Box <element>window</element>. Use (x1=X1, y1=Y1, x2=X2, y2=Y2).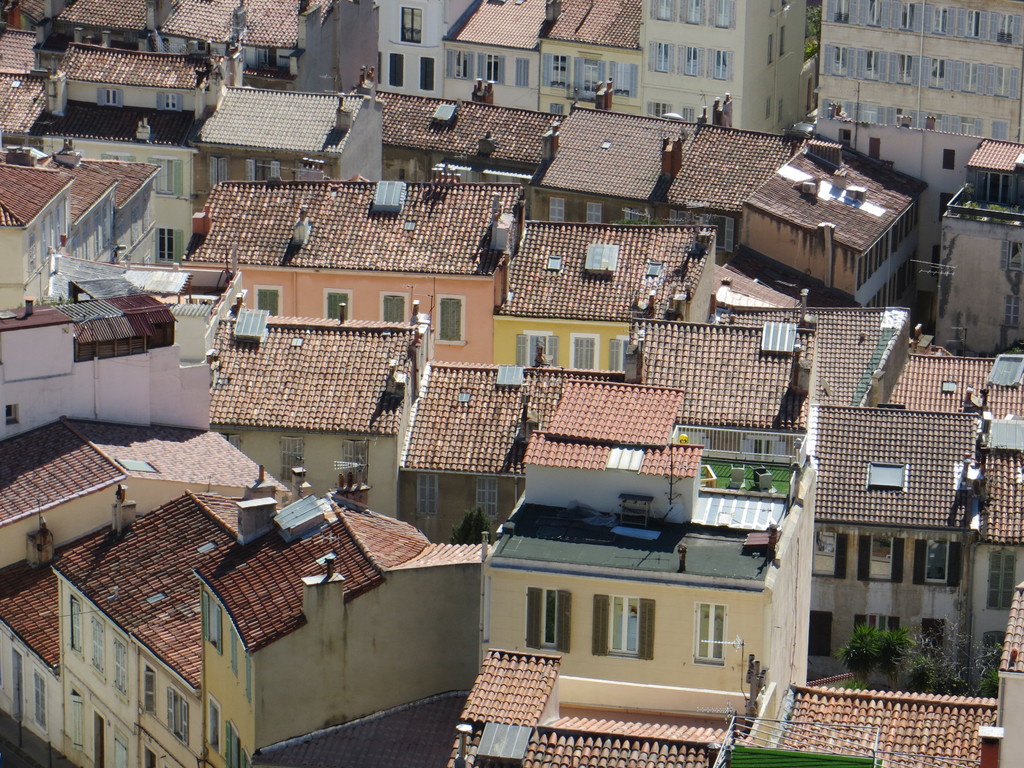
(x1=253, y1=285, x2=282, y2=316).
